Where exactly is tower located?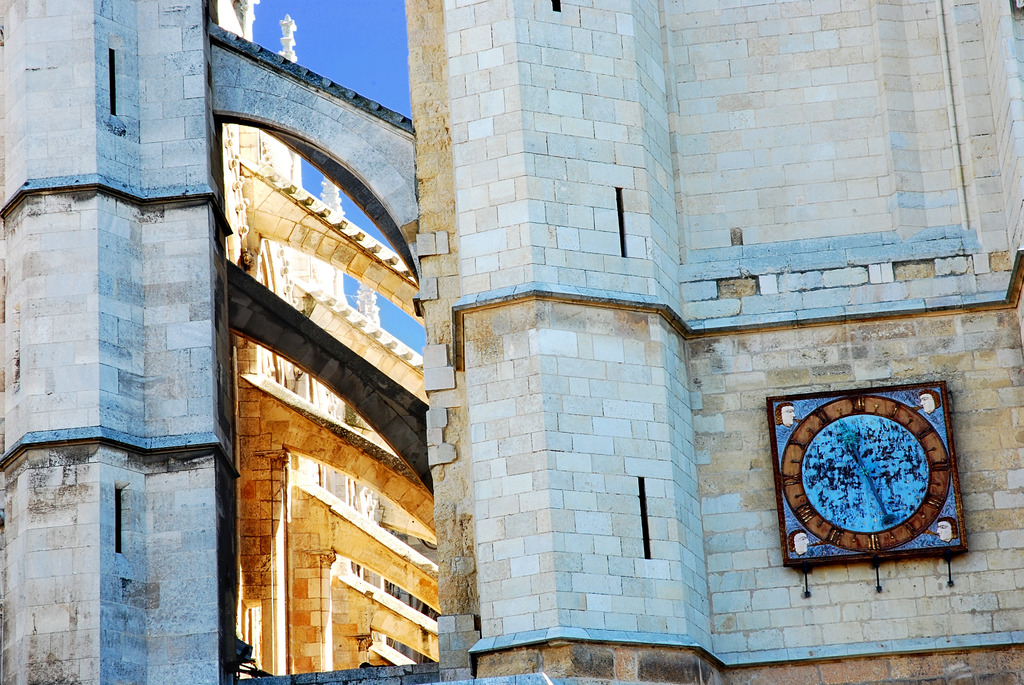
Its bounding box is region(0, 0, 1023, 684).
